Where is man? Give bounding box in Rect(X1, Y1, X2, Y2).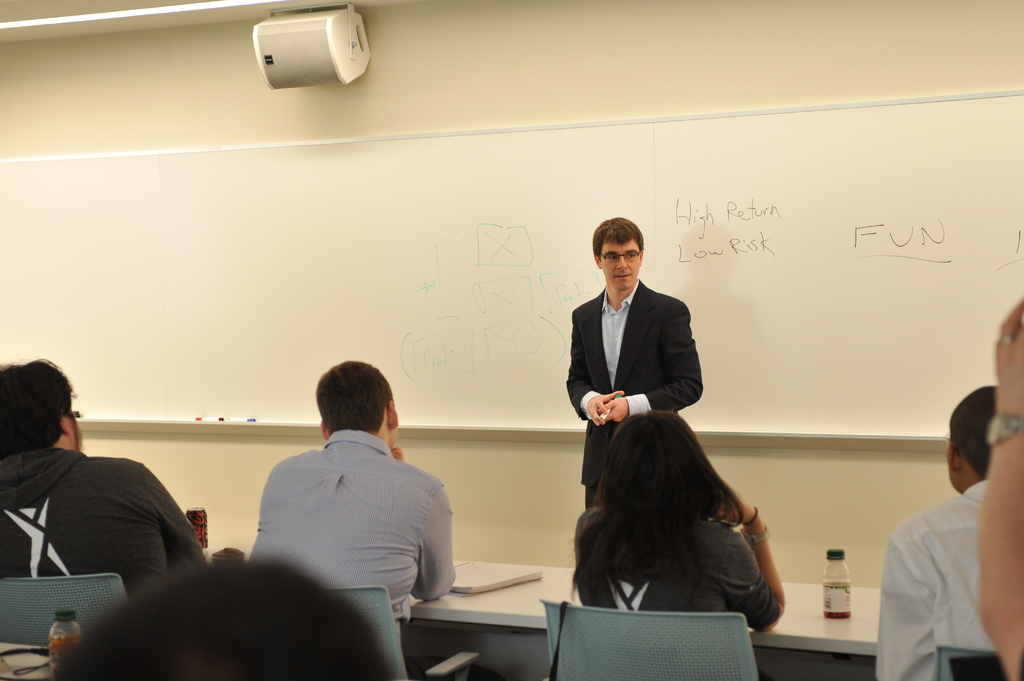
Rect(0, 362, 212, 680).
